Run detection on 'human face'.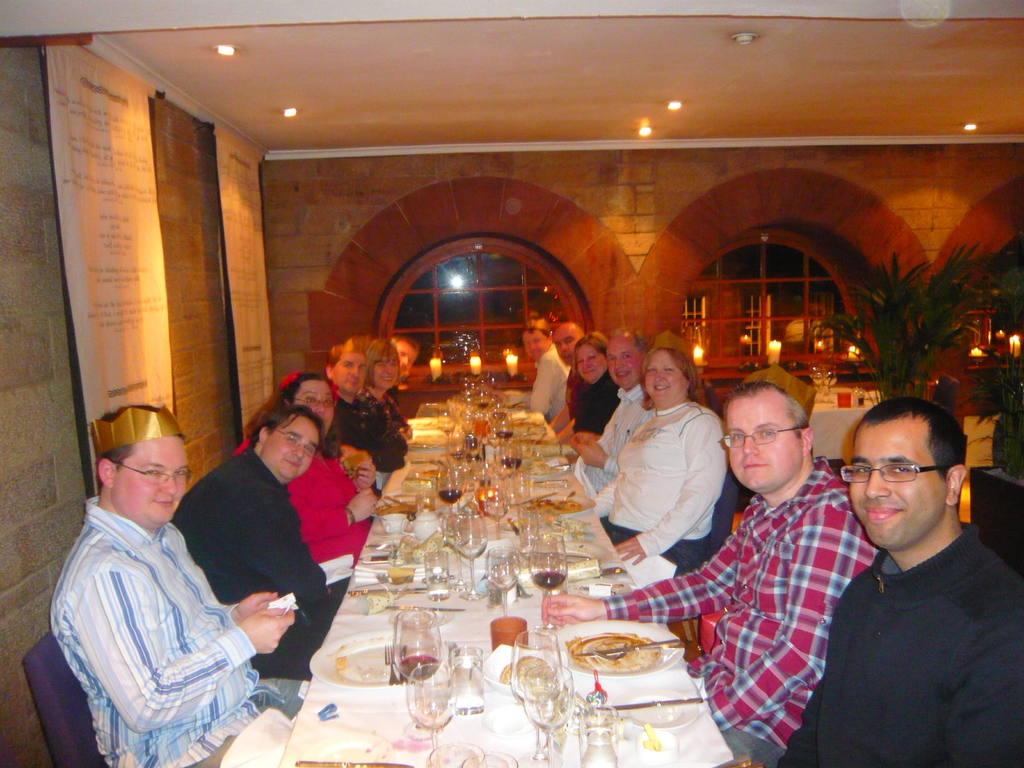
Result: bbox=(371, 356, 396, 392).
